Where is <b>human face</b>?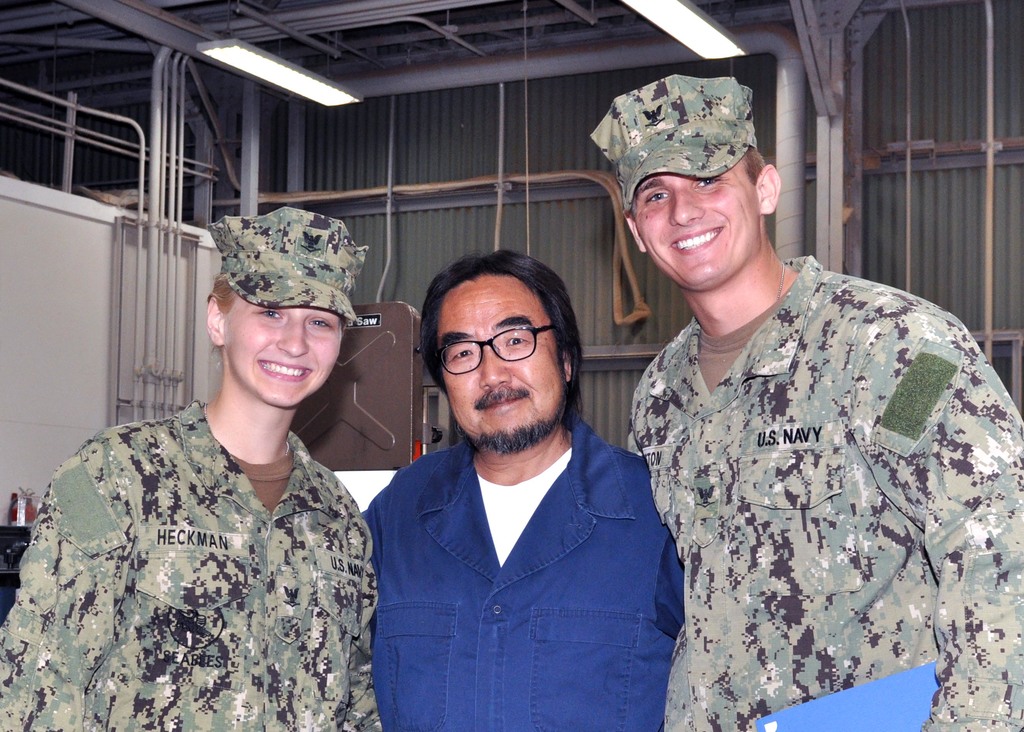
221, 295, 344, 406.
